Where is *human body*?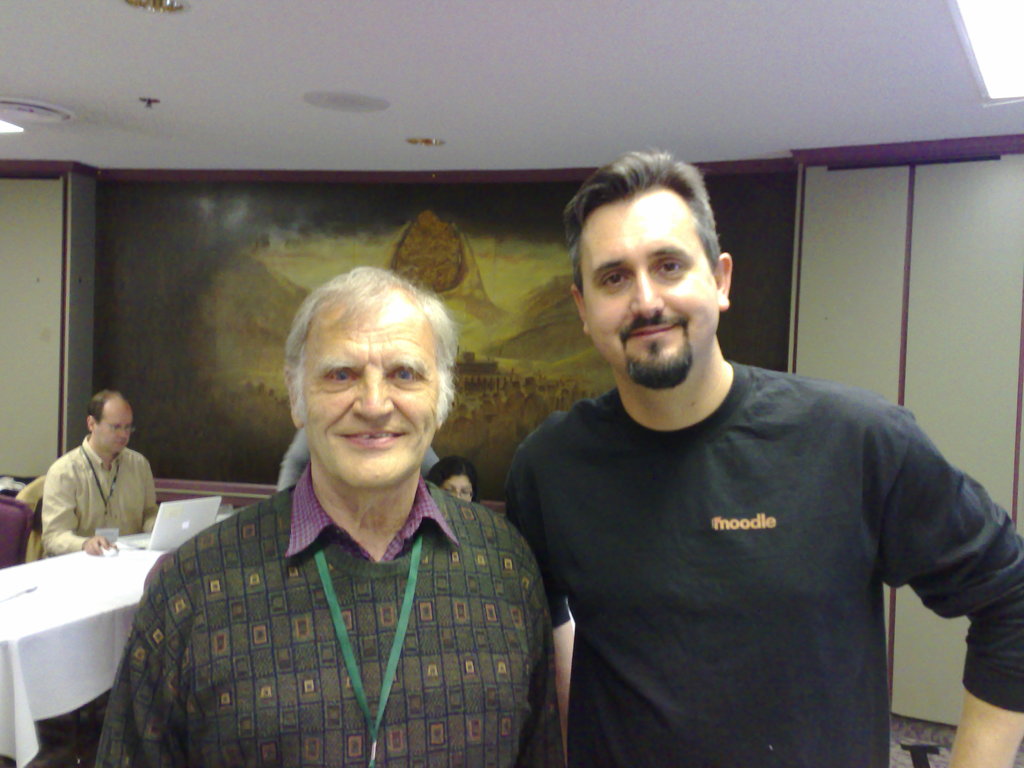
(112, 287, 555, 763).
